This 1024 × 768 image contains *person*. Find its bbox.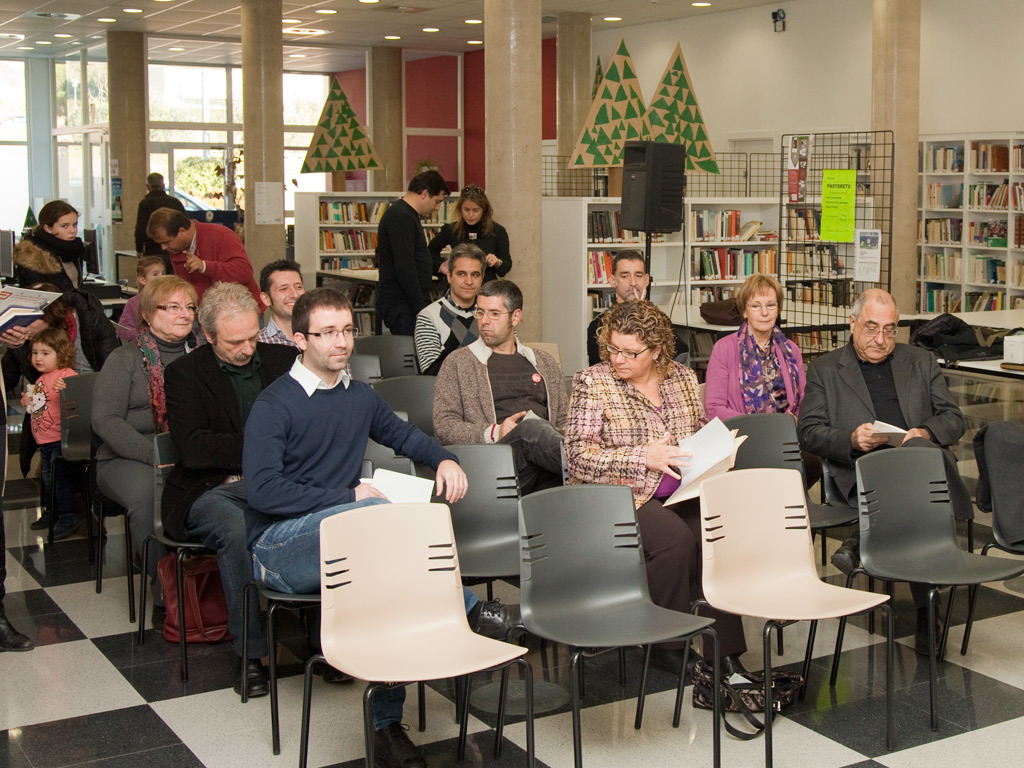
137, 172, 181, 255.
